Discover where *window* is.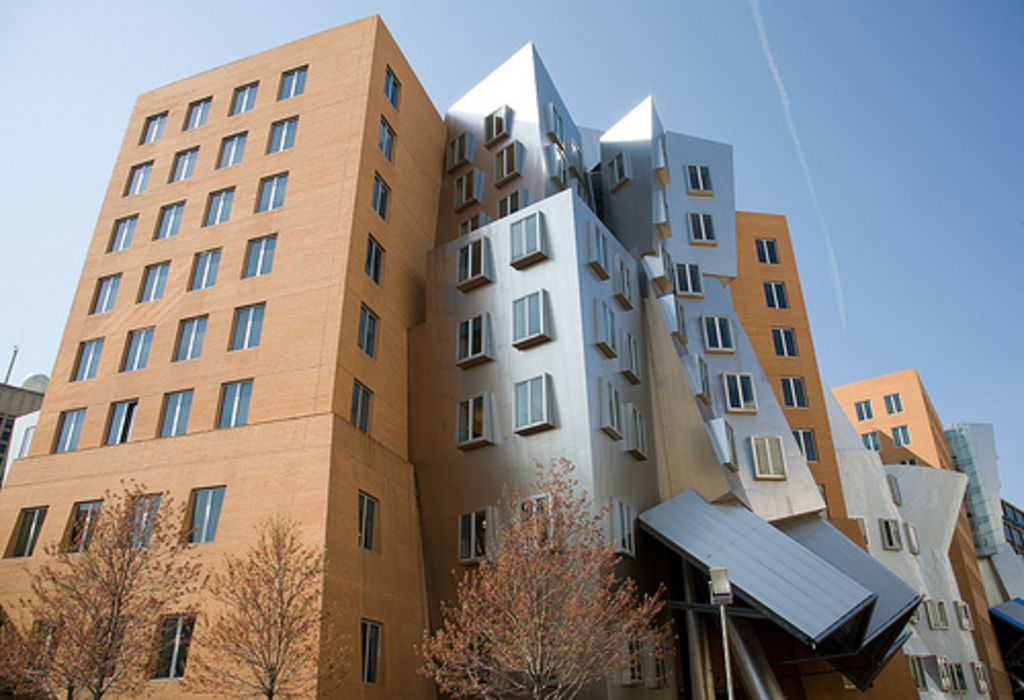
Discovered at bbox=[461, 207, 485, 233].
